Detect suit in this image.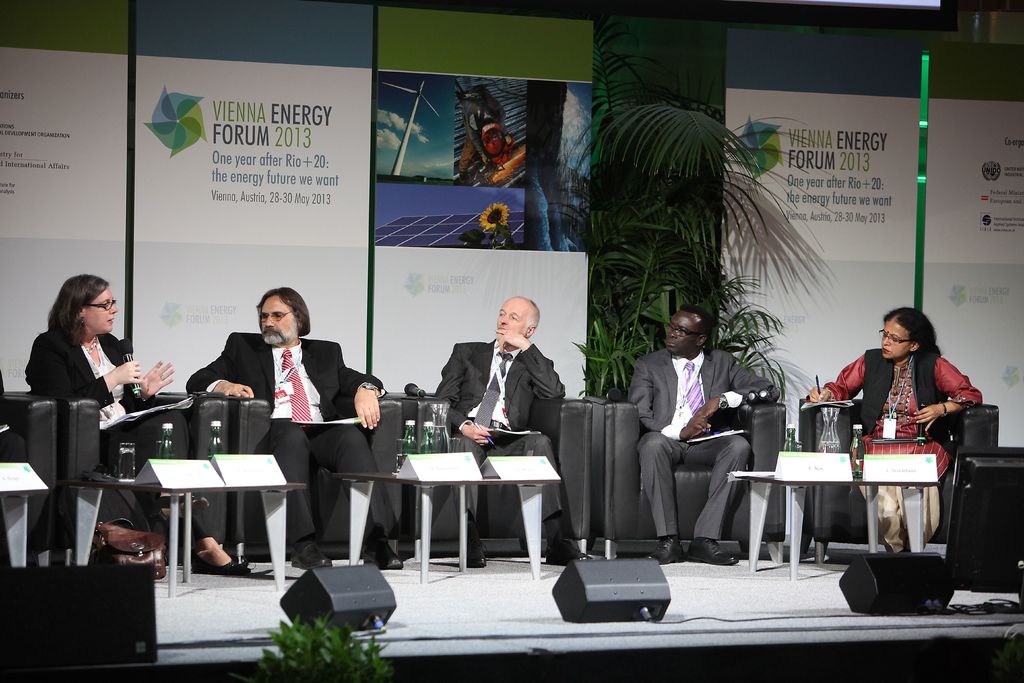
Detection: (631, 302, 756, 570).
